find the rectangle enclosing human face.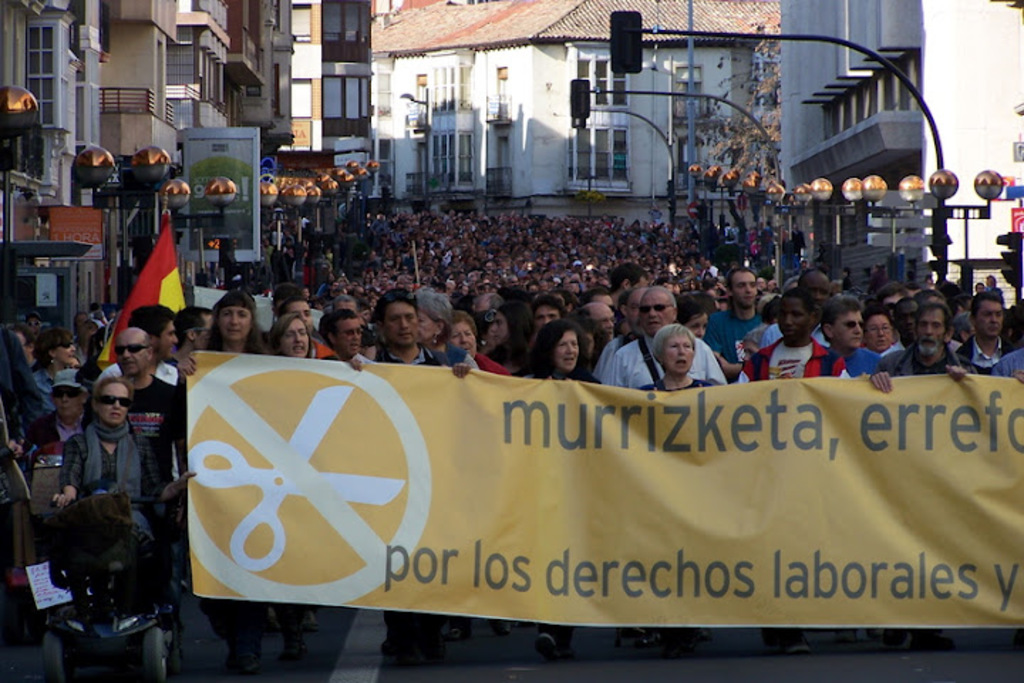
pyautogui.locateOnScreen(639, 292, 677, 336).
